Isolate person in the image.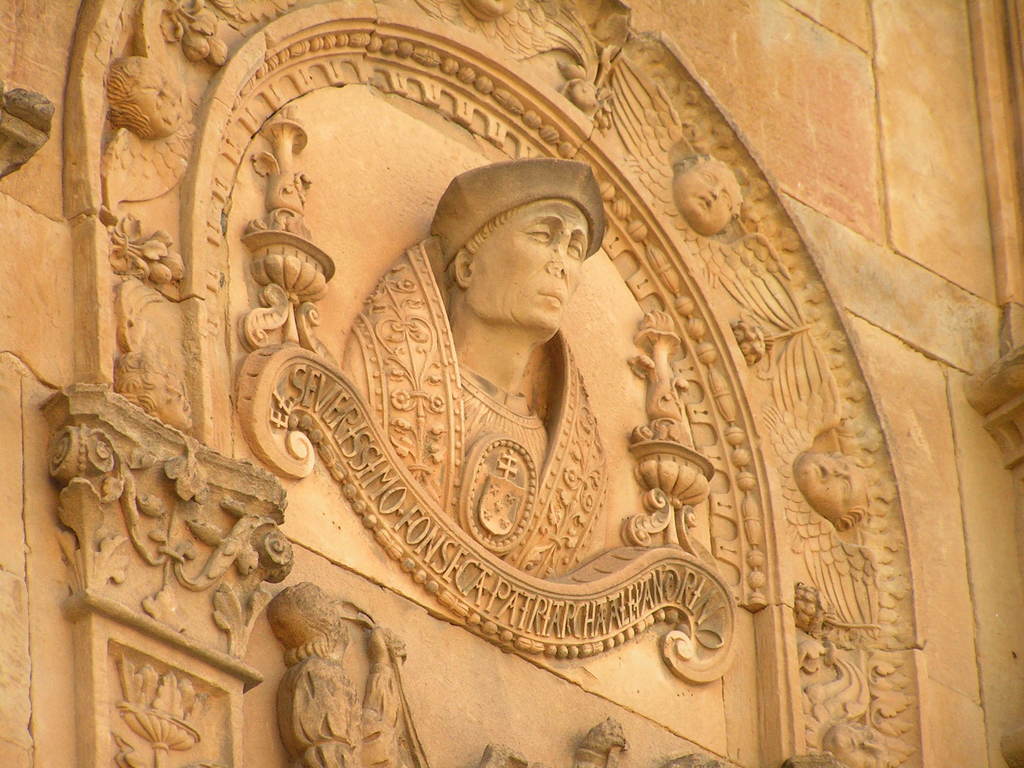
Isolated region: [x1=108, y1=56, x2=193, y2=141].
